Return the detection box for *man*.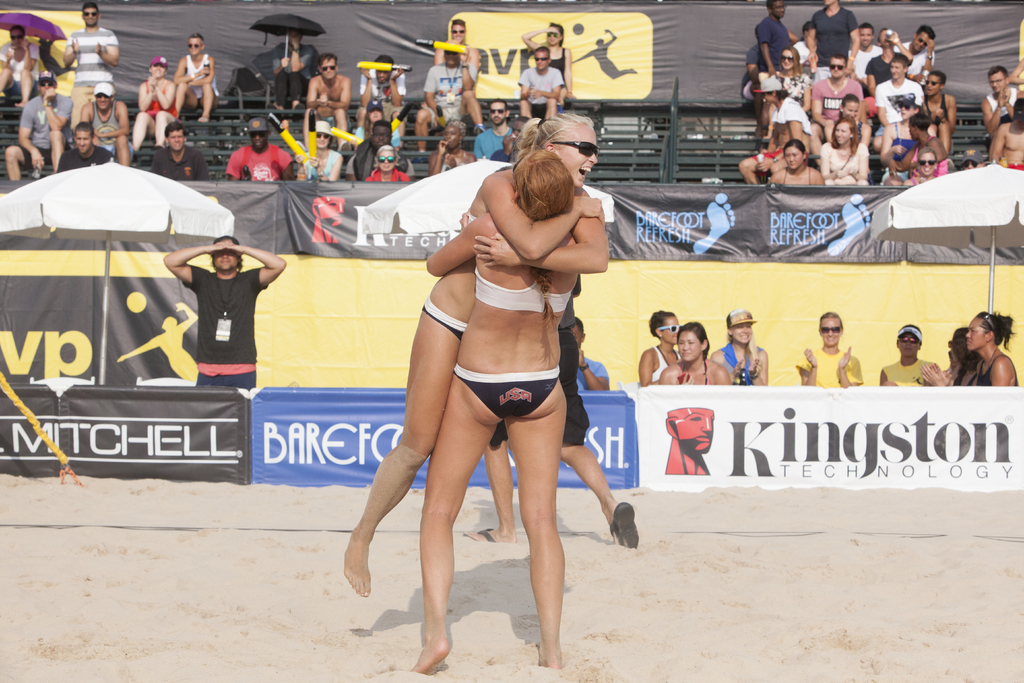
{"left": 356, "top": 52, "right": 410, "bottom": 126}.
